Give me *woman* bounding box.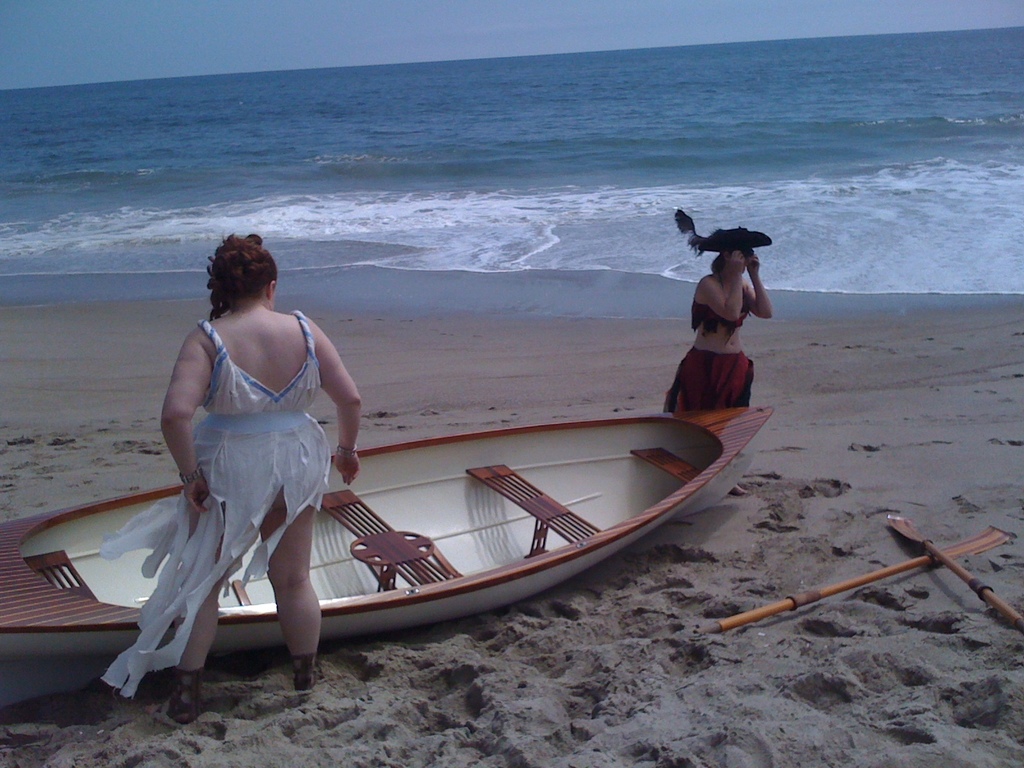
131/218/364/684.
